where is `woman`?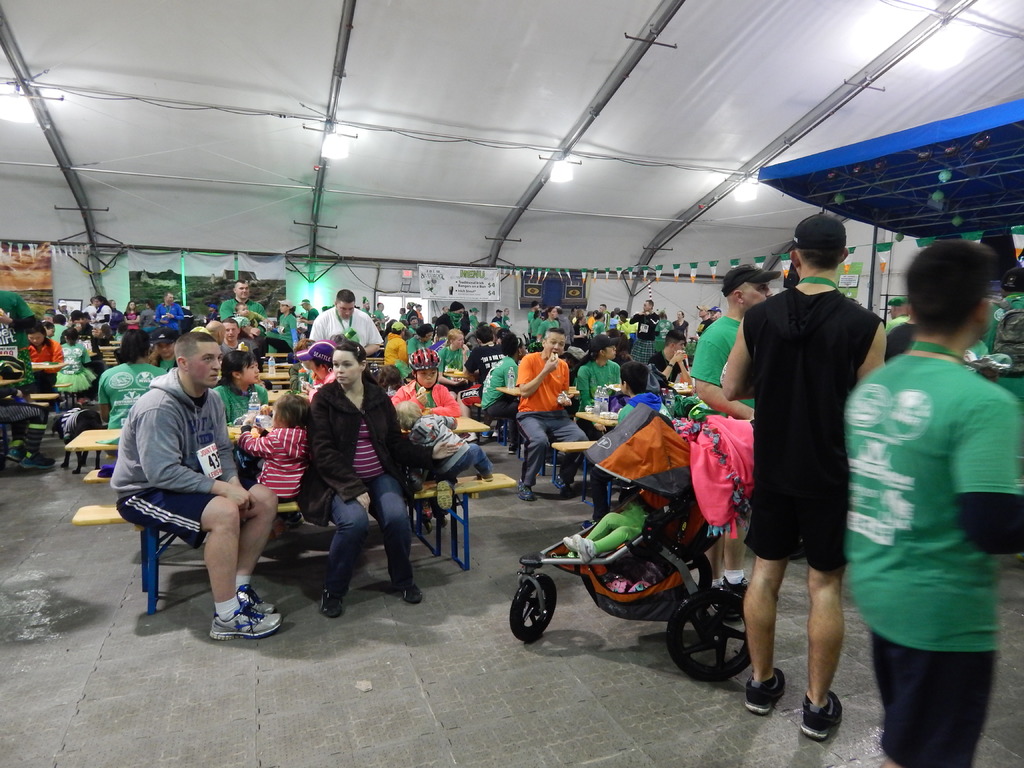
x1=293 y1=342 x2=457 y2=620.
